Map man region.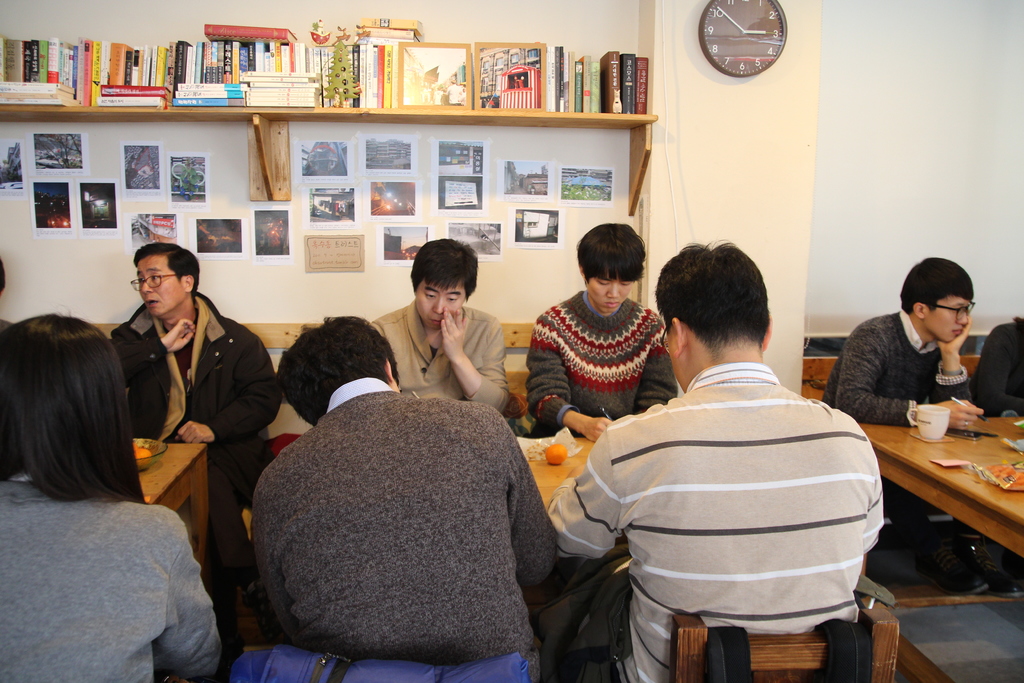
Mapped to region(250, 313, 557, 682).
